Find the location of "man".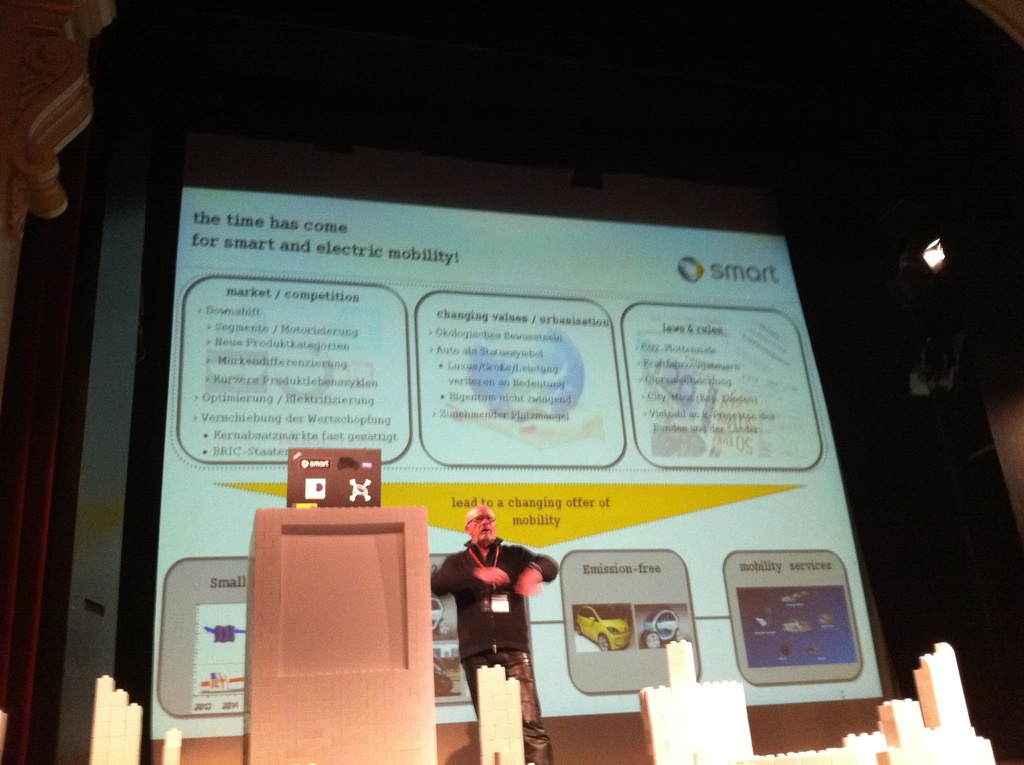
Location: 423 494 564 764.
